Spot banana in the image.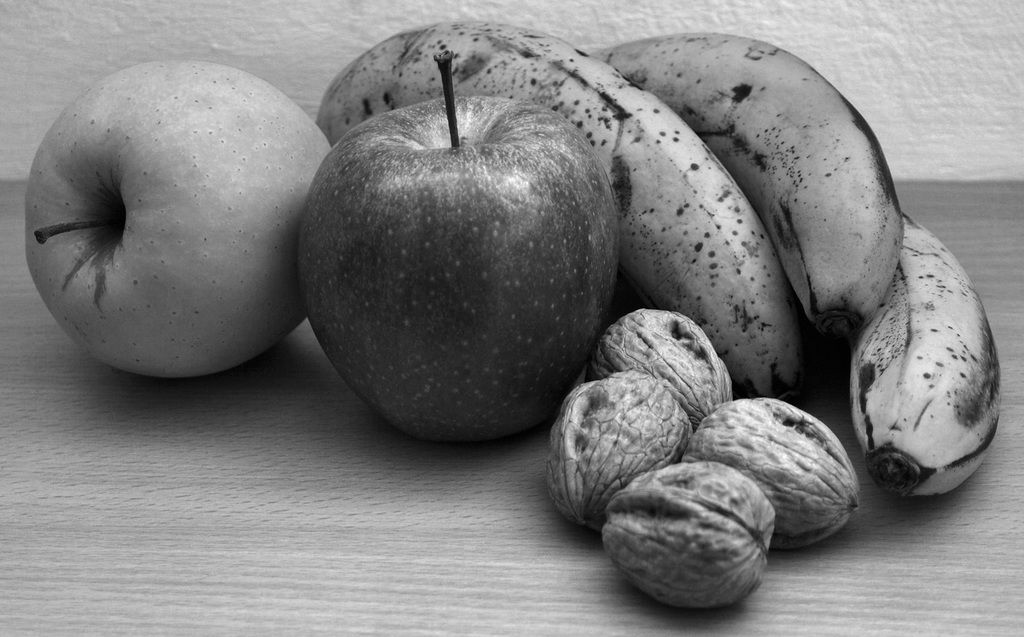
banana found at 313:17:826:402.
